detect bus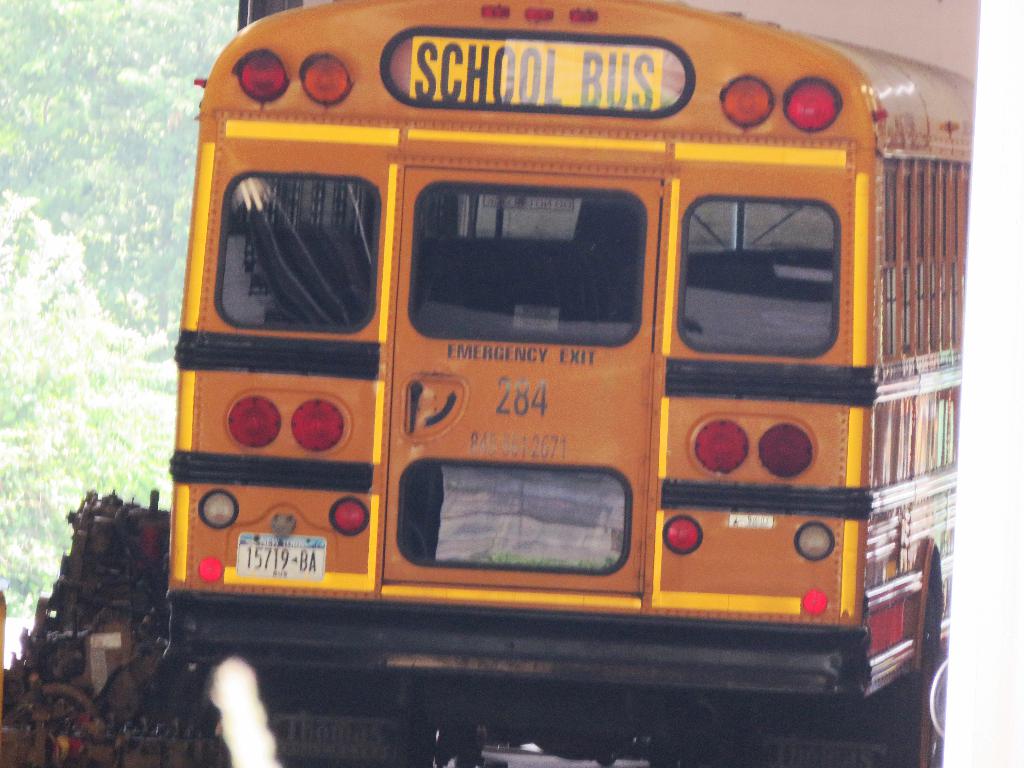
<bbox>163, 0, 975, 767</bbox>
